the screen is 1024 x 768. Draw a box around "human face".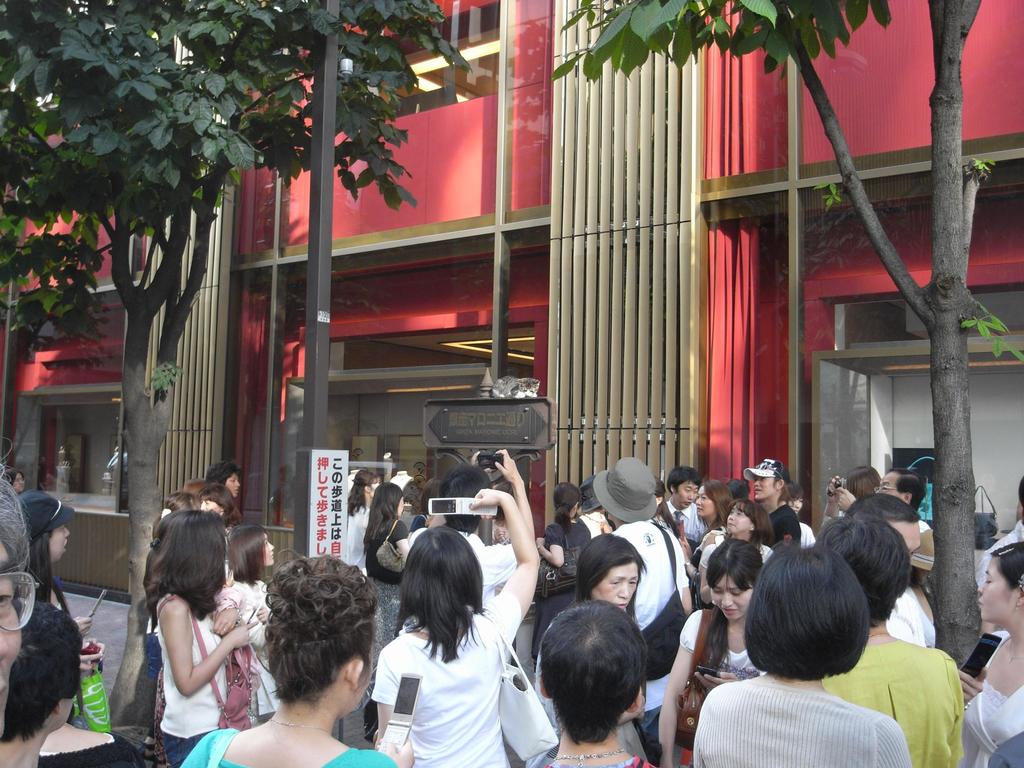
[x1=695, y1=482, x2=716, y2=523].
